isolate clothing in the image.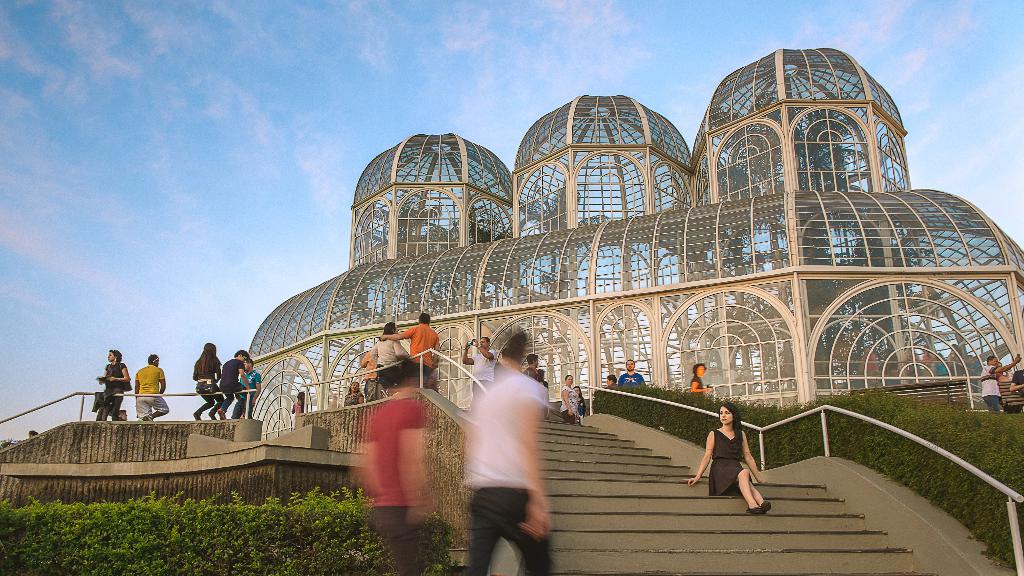
Isolated region: (100, 360, 129, 419).
